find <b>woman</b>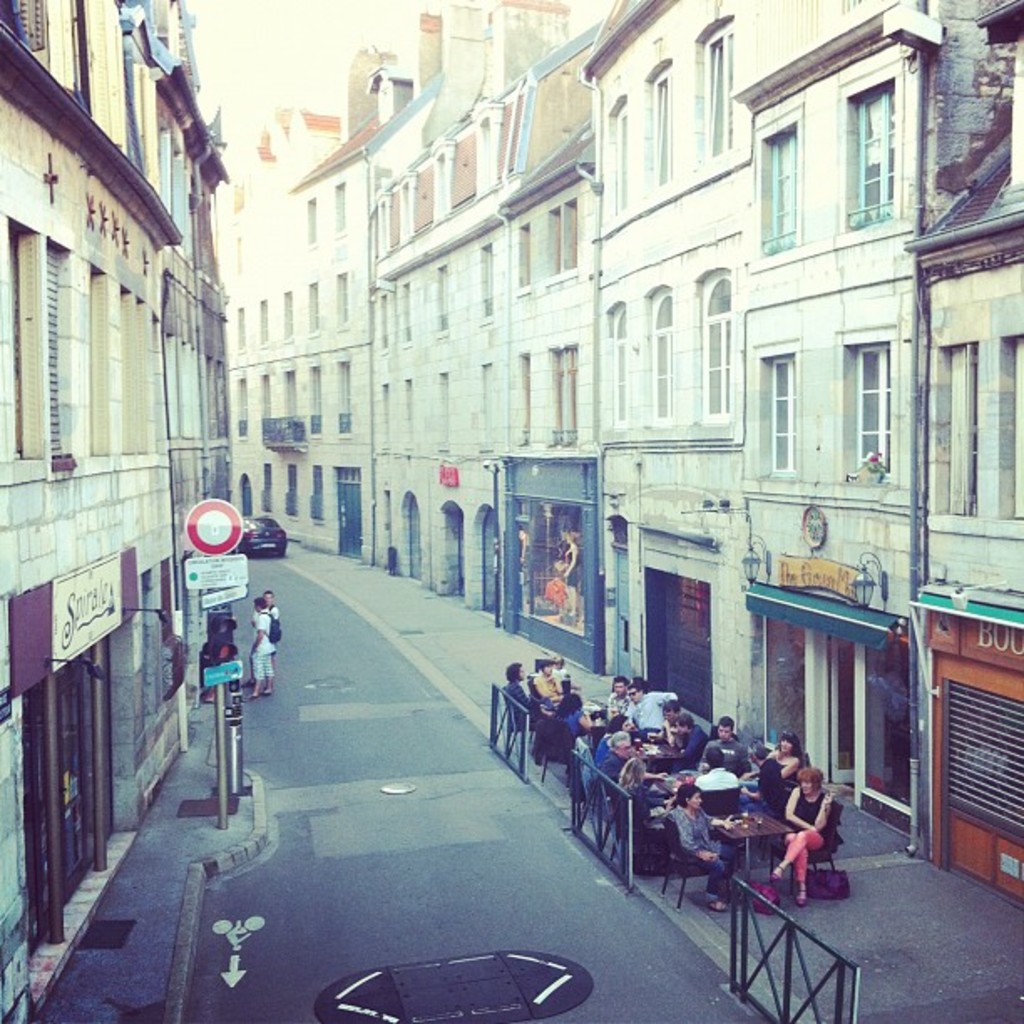
<bbox>661, 786, 741, 915</bbox>
